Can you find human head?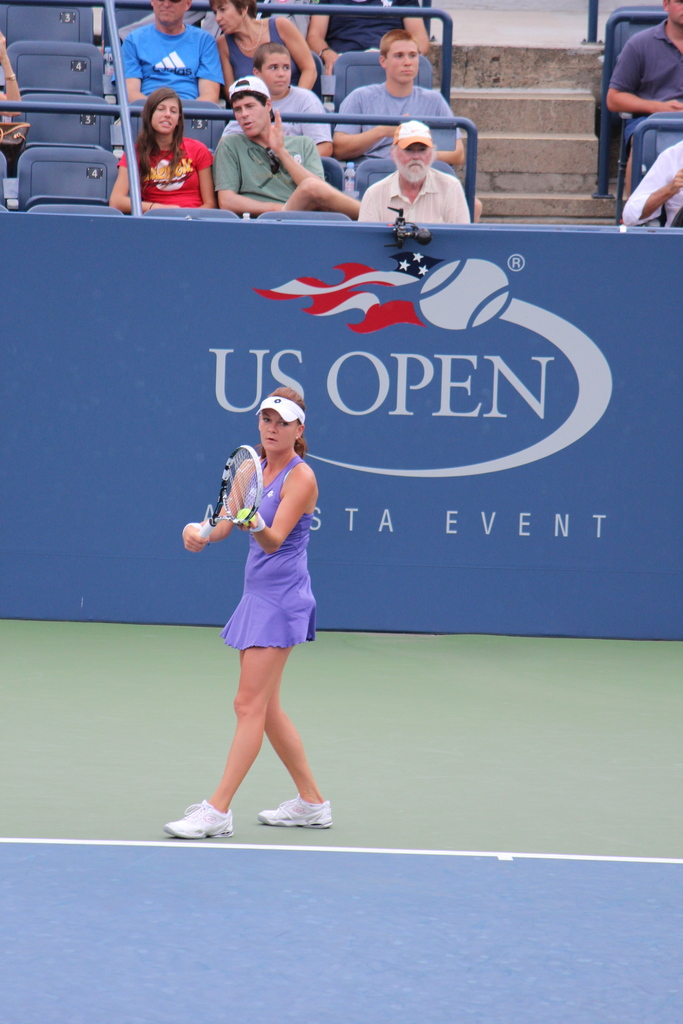
Yes, bounding box: detection(656, 0, 682, 29).
